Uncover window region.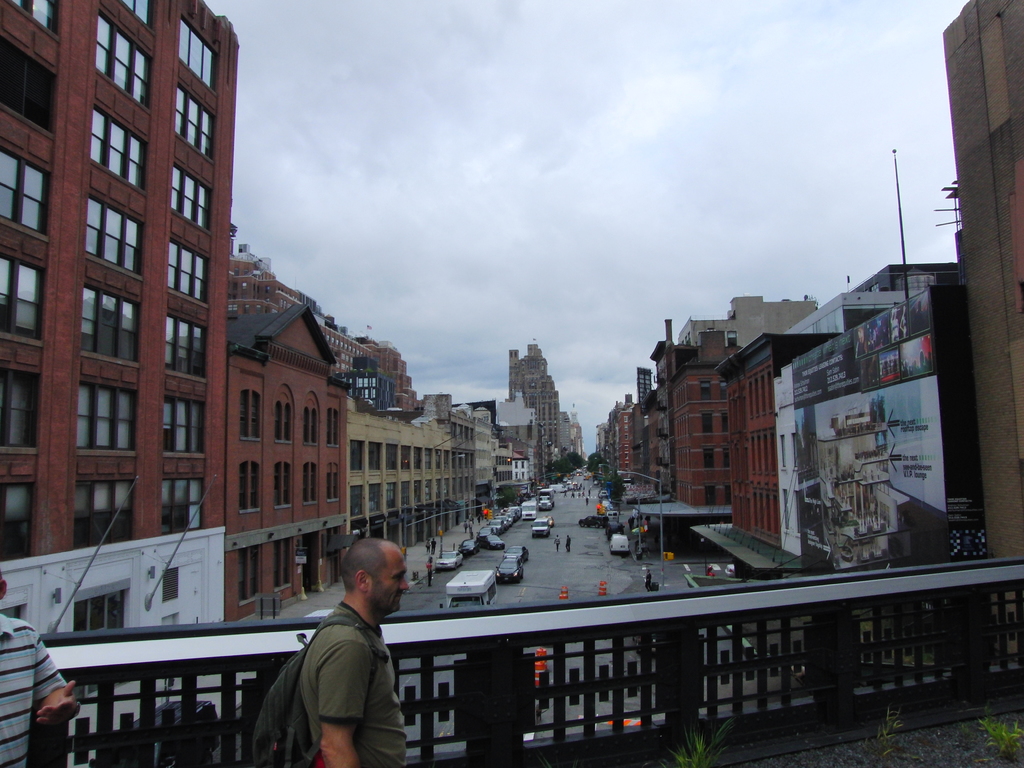
Uncovered: (x1=76, y1=378, x2=137, y2=461).
